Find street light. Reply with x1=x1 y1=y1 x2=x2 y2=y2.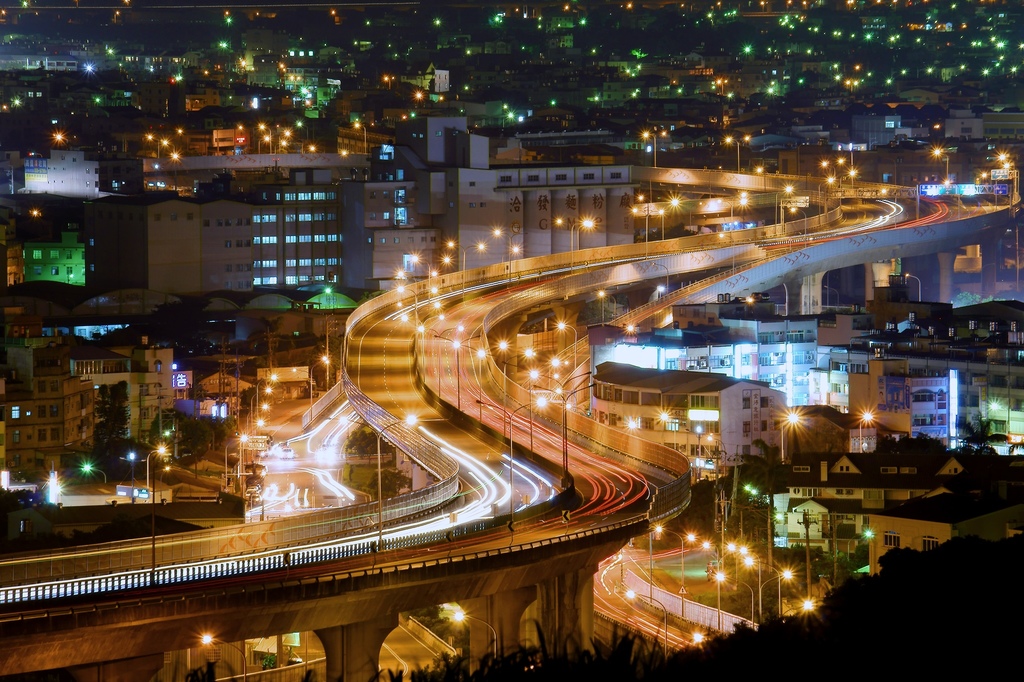
x1=381 y1=74 x2=392 y2=90.
